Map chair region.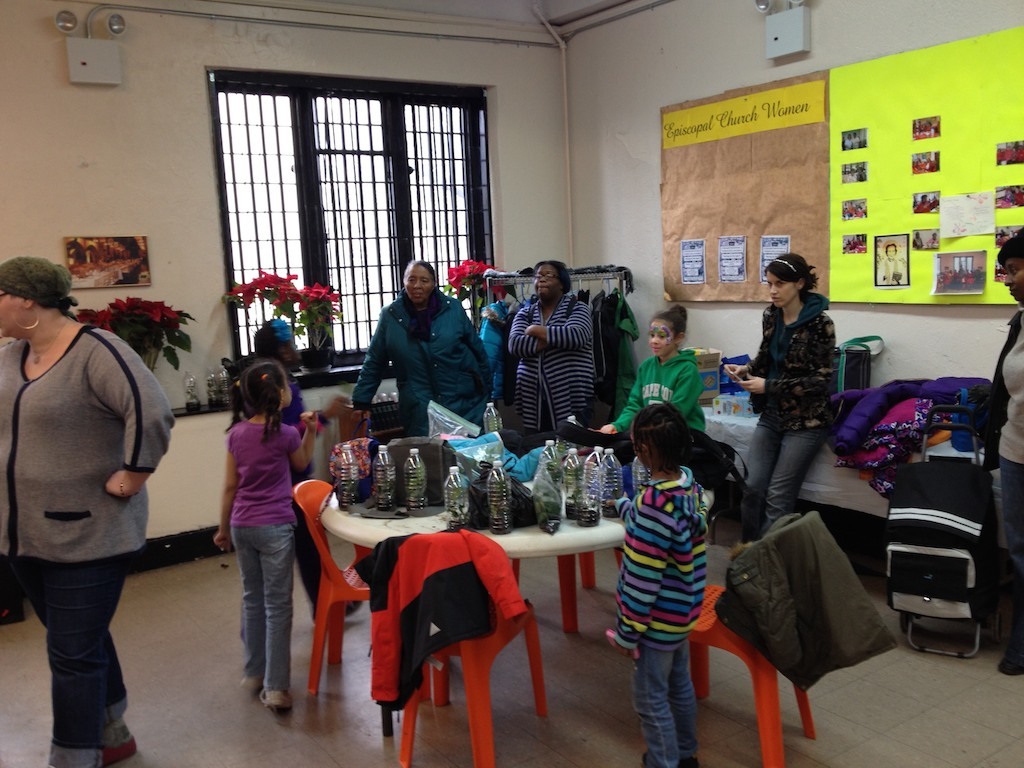
Mapped to region(297, 478, 431, 705).
